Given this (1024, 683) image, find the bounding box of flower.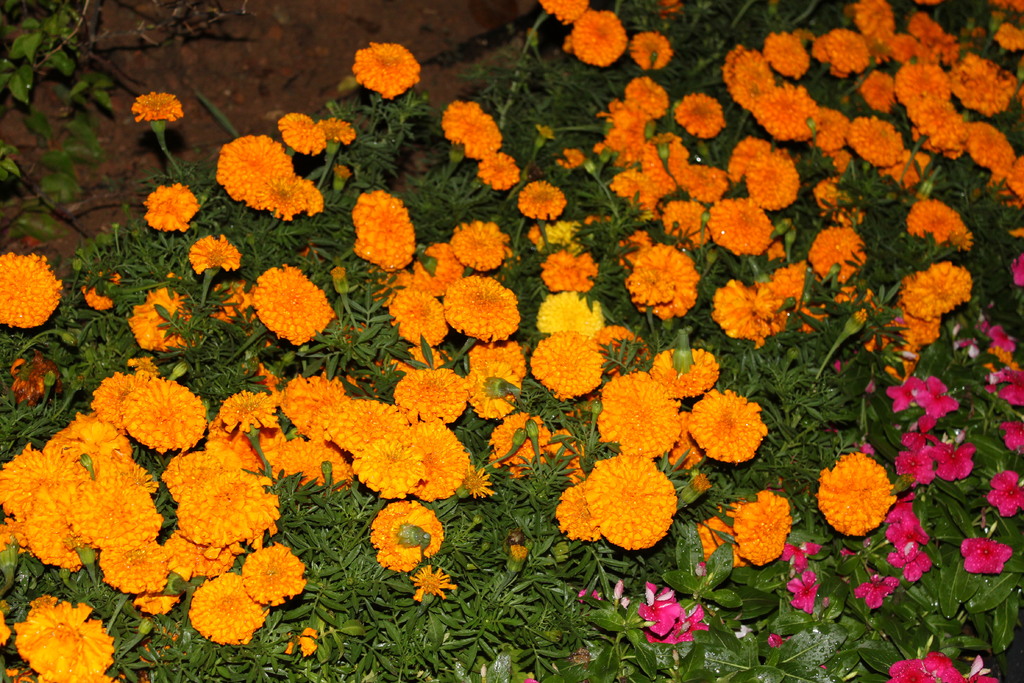
box(884, 650, 1004, 682).
